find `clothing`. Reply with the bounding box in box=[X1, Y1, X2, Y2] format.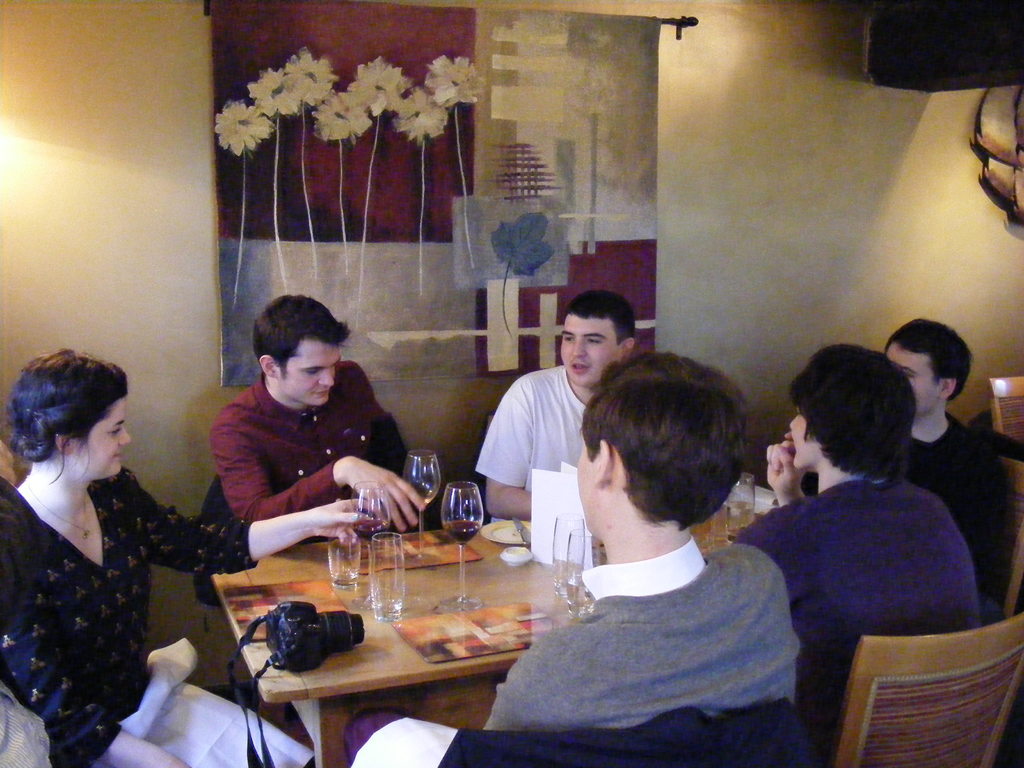
box=[0, 468, 311, 767].
